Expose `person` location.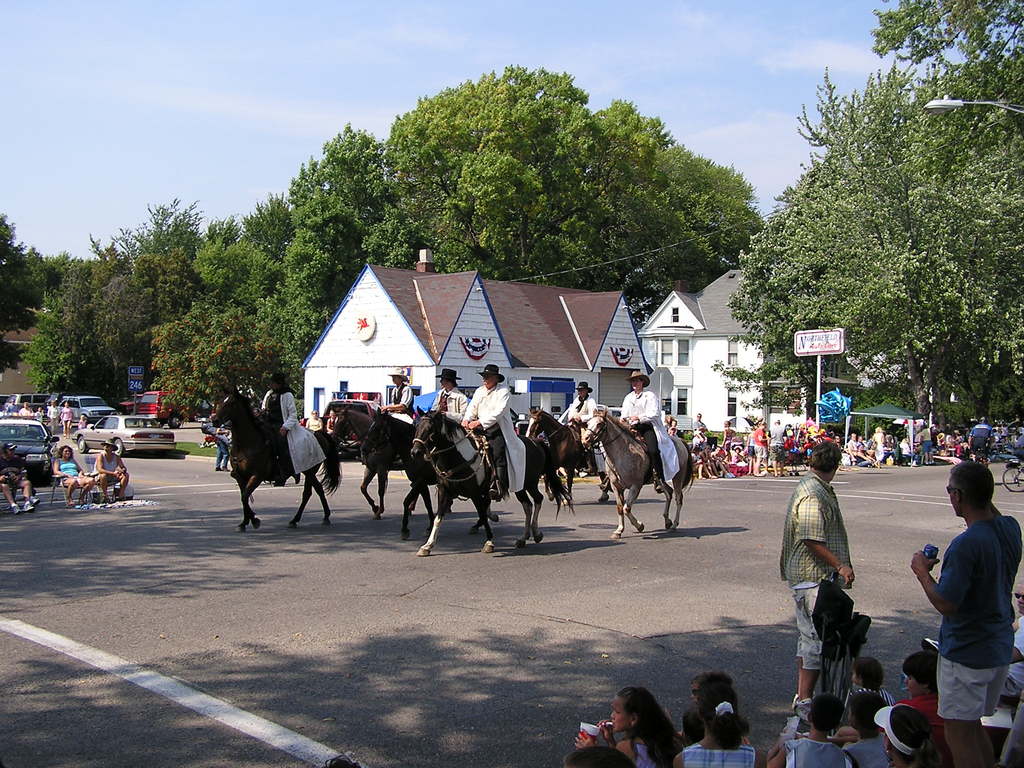
Exposed at box(202, 420, 232, 475).
